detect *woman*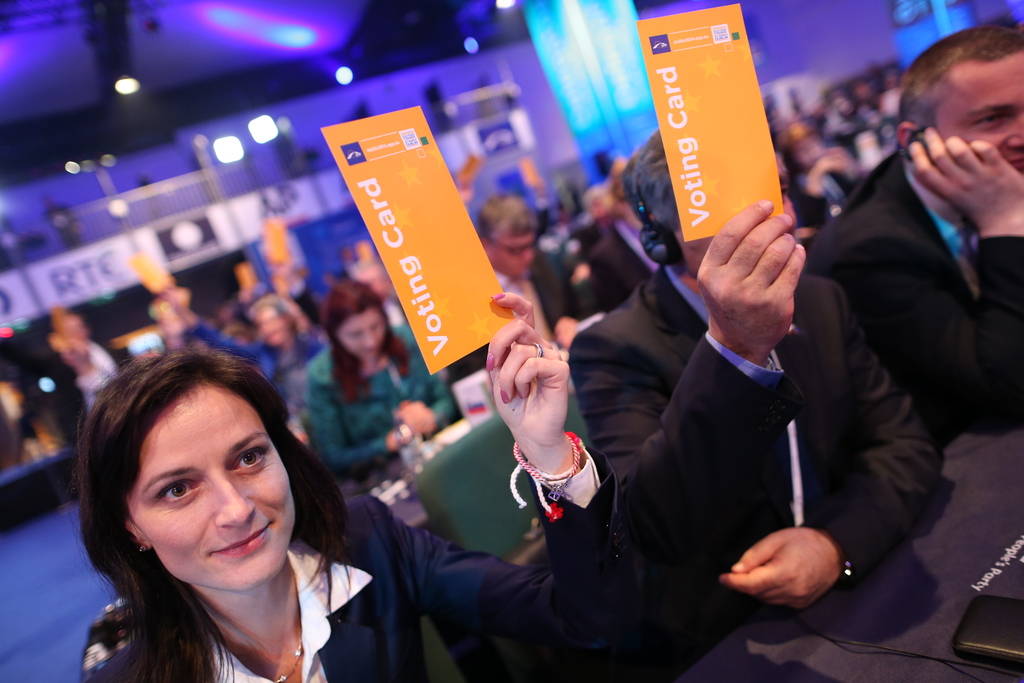
x1=244 y1=290 x2=326 y2=393
